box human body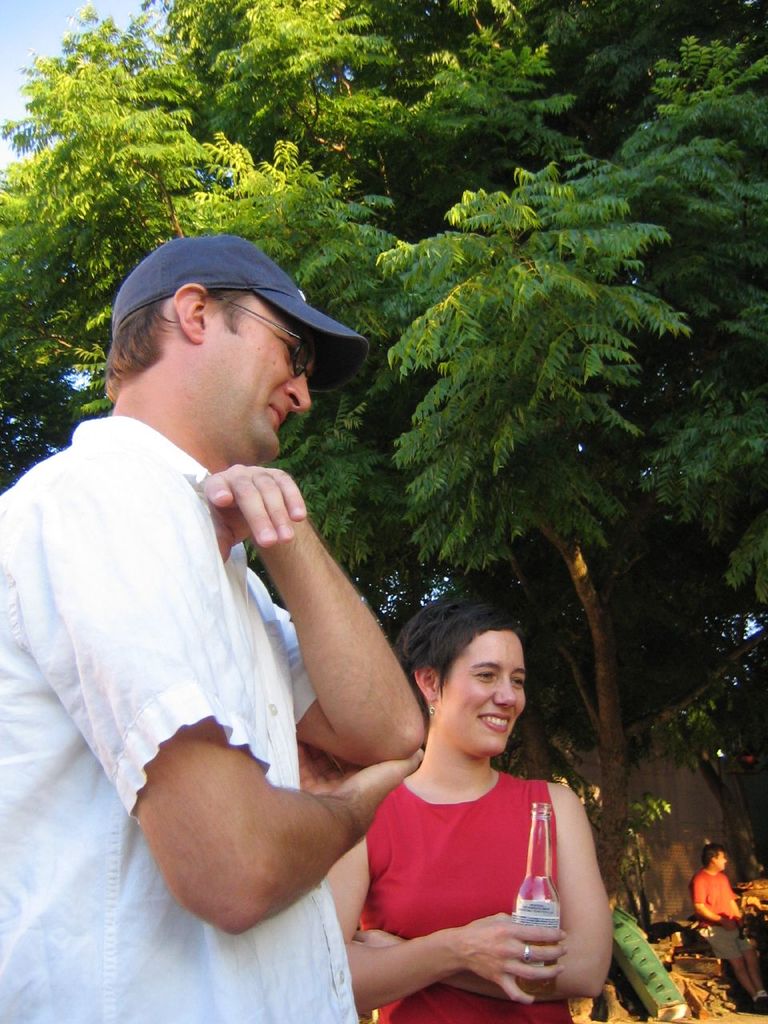
(x1=692, y1=842, x2=767, y2=1002)
